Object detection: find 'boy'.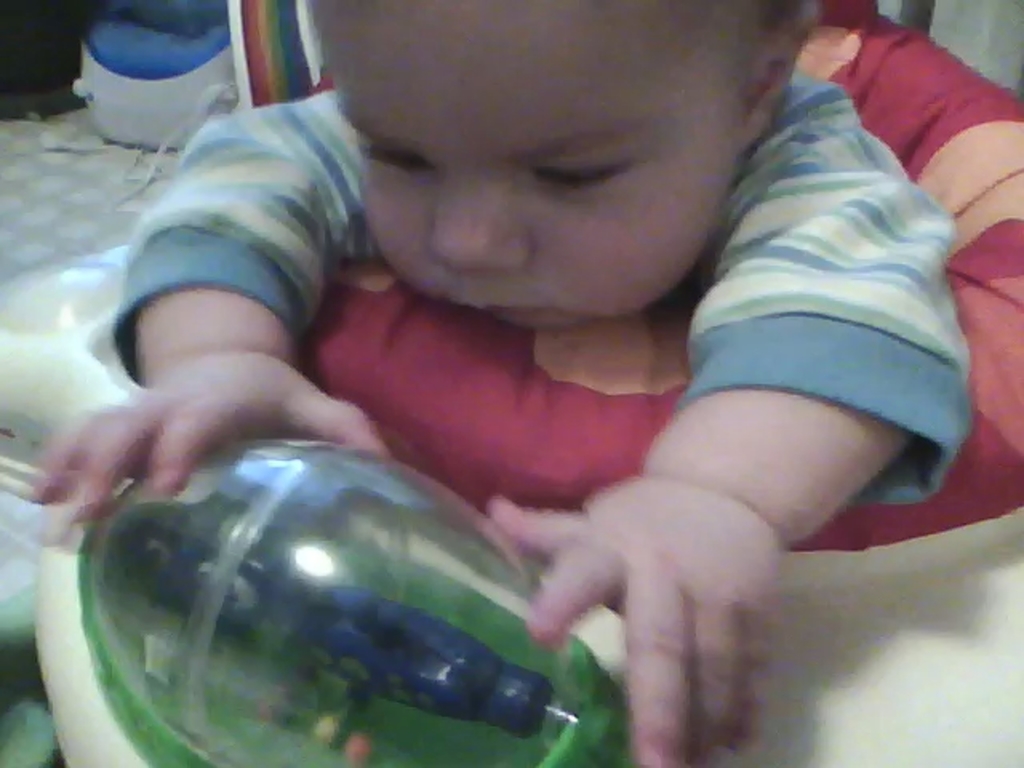
detection(34, 0, 970, 766).
